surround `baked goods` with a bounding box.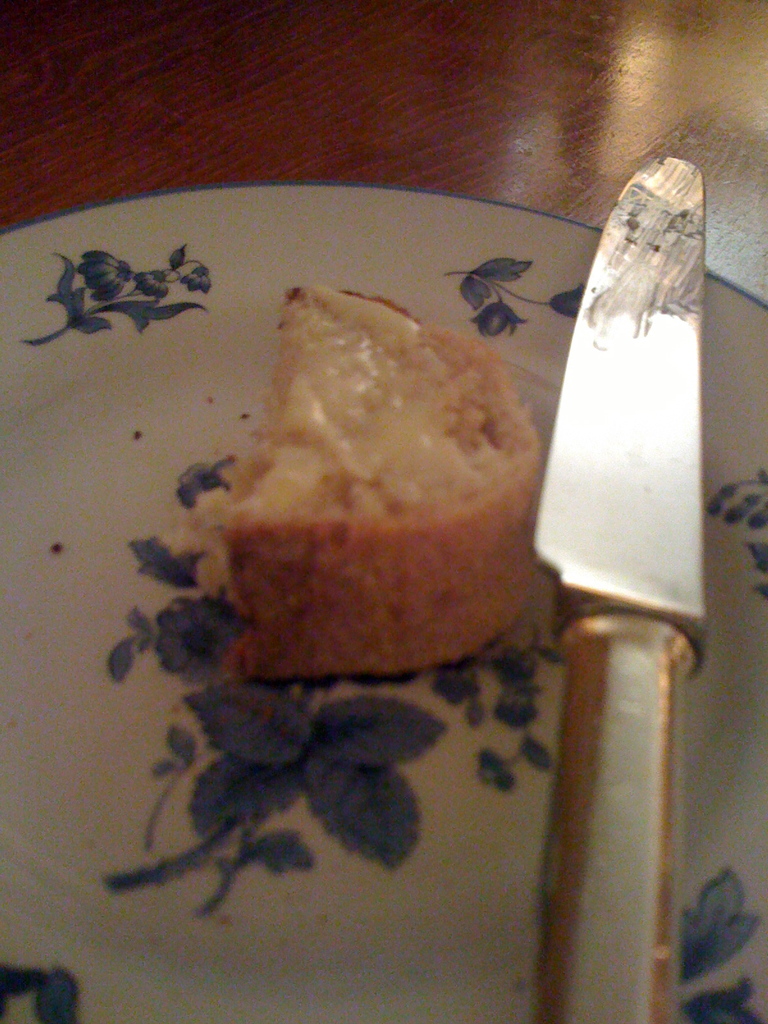
box=[161, 290, 568, 699].
